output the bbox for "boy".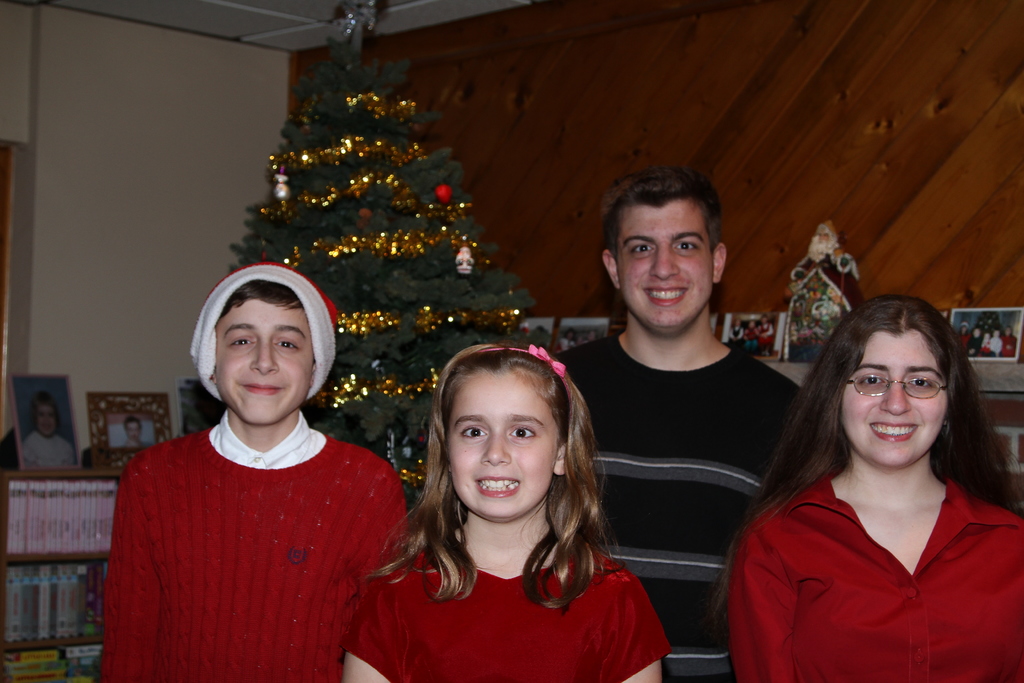
select_region(118, 256, 393, 677).
